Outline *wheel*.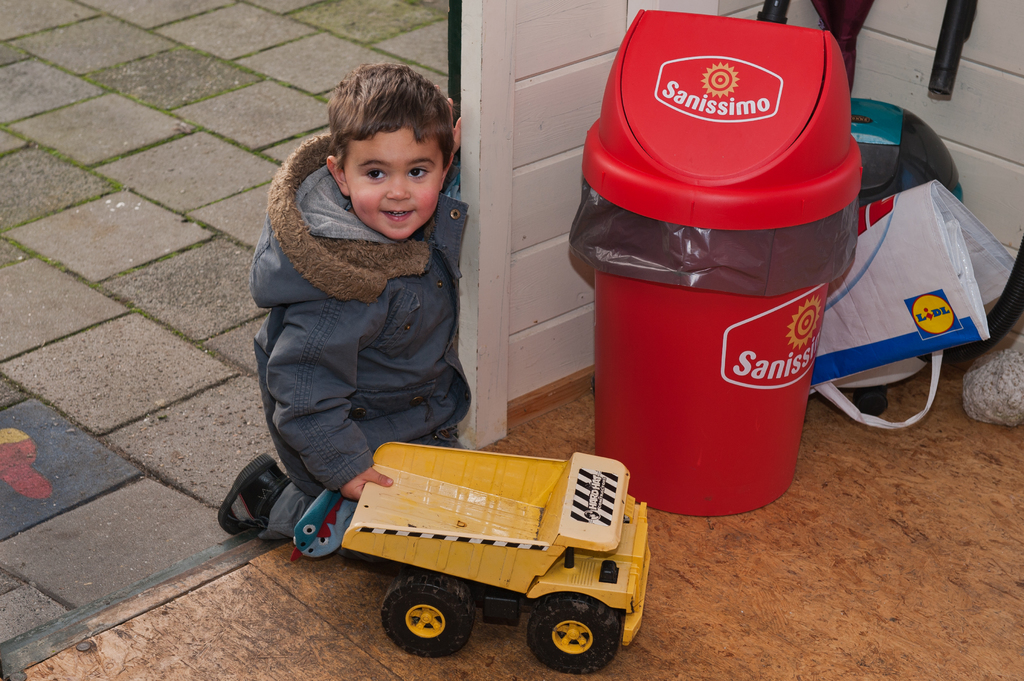
Outline: box=[527, 595, 624, 676].
